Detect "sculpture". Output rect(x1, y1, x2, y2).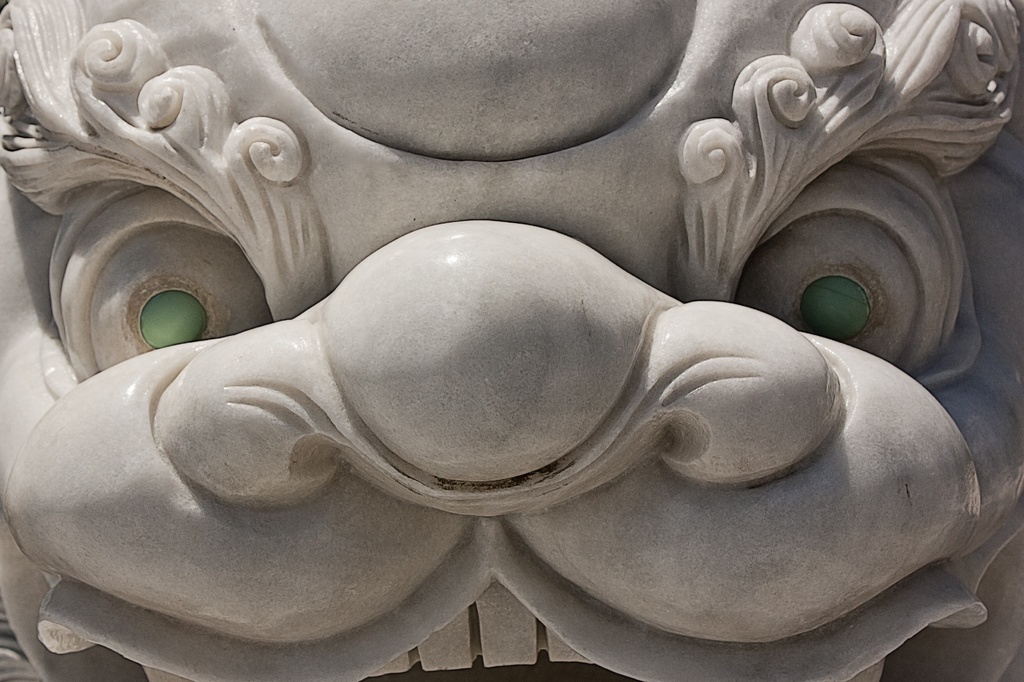
rect(0, 0, 1023, 681).
